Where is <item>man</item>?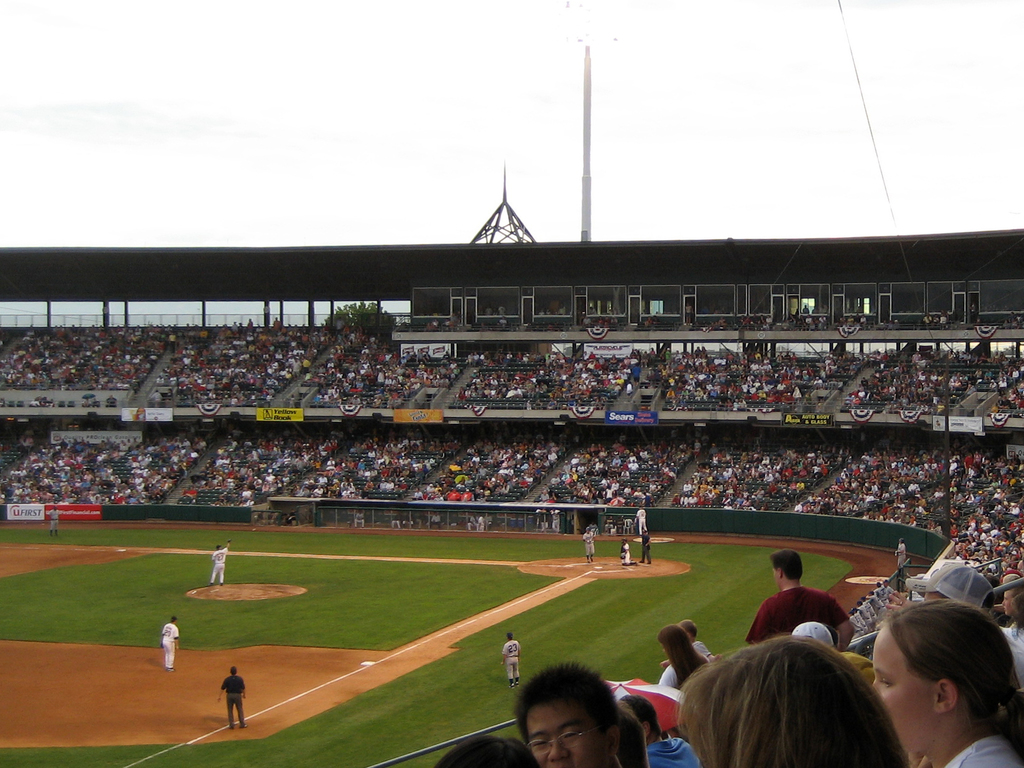
left=583, top=526, right=594, bottom=562.
